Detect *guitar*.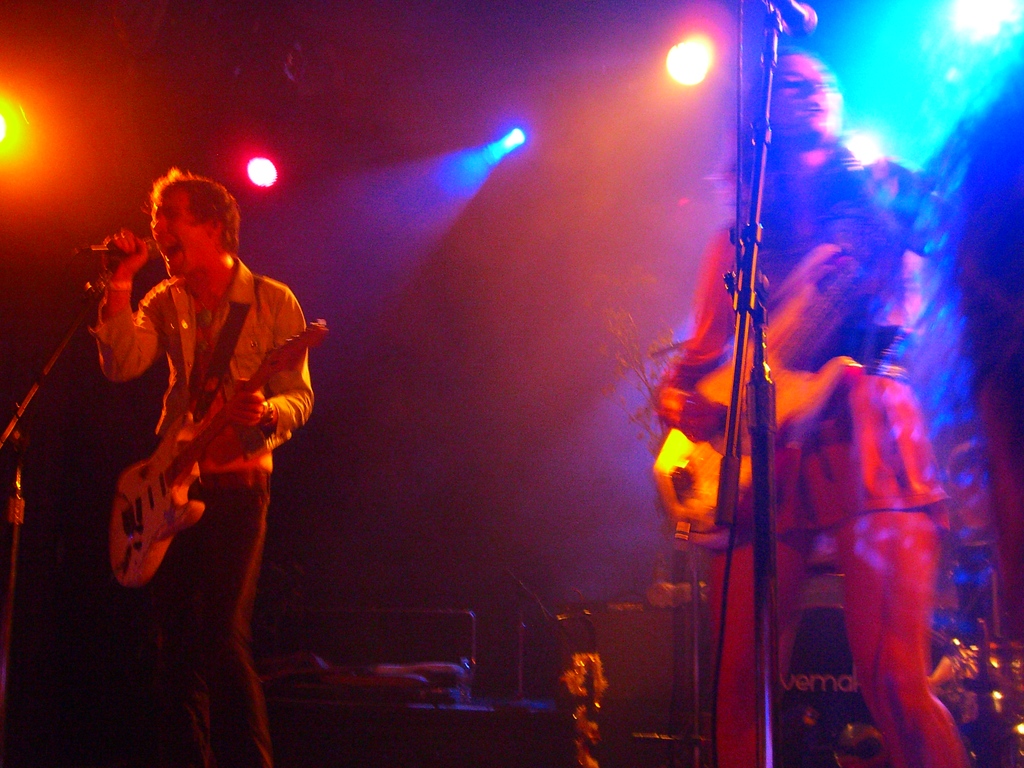
Detected at box(107, 317, 330, 589).
